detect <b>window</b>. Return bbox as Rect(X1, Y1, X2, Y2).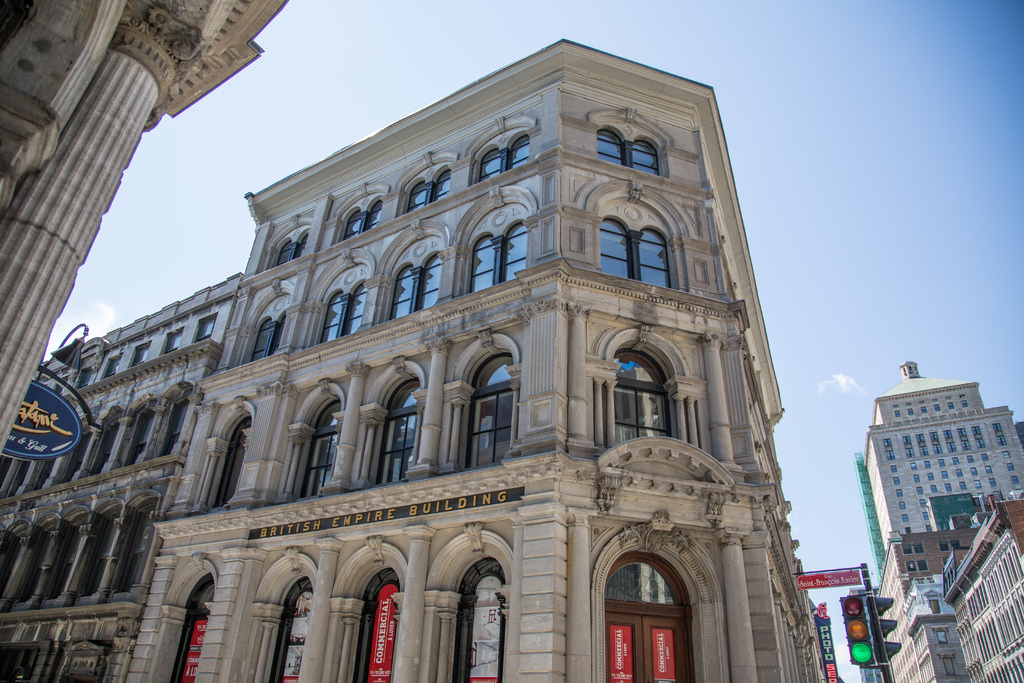
Rect(241, 309, 291, 361).
